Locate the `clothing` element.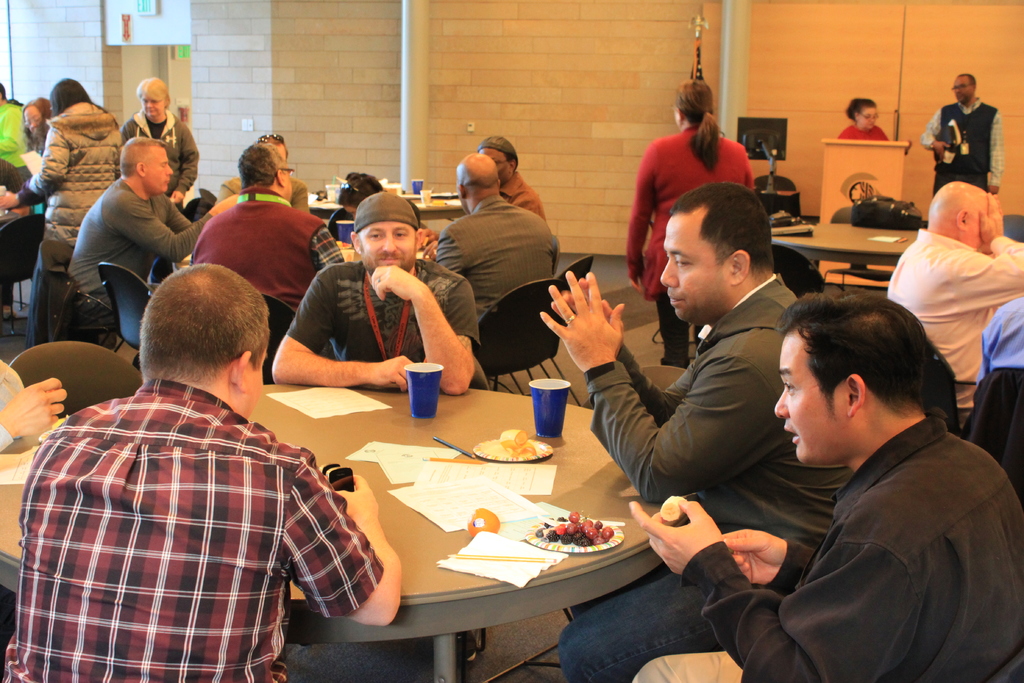
Element bbox: (630,415,1023,682).
